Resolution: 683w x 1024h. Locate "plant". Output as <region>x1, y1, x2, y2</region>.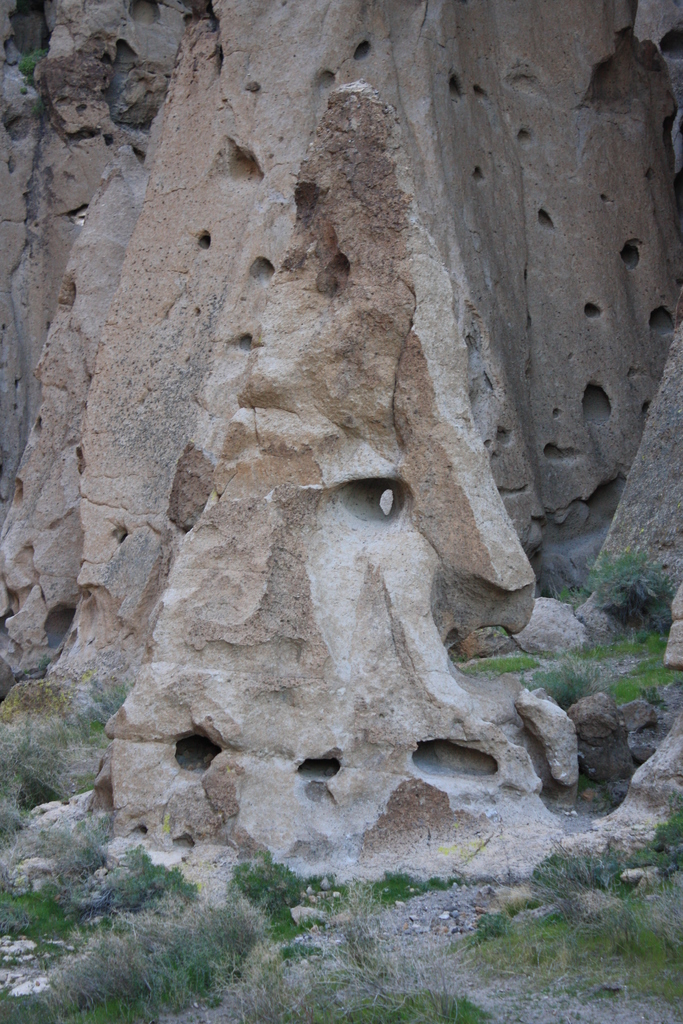
<region>520, 660, 604, 703</region>.
